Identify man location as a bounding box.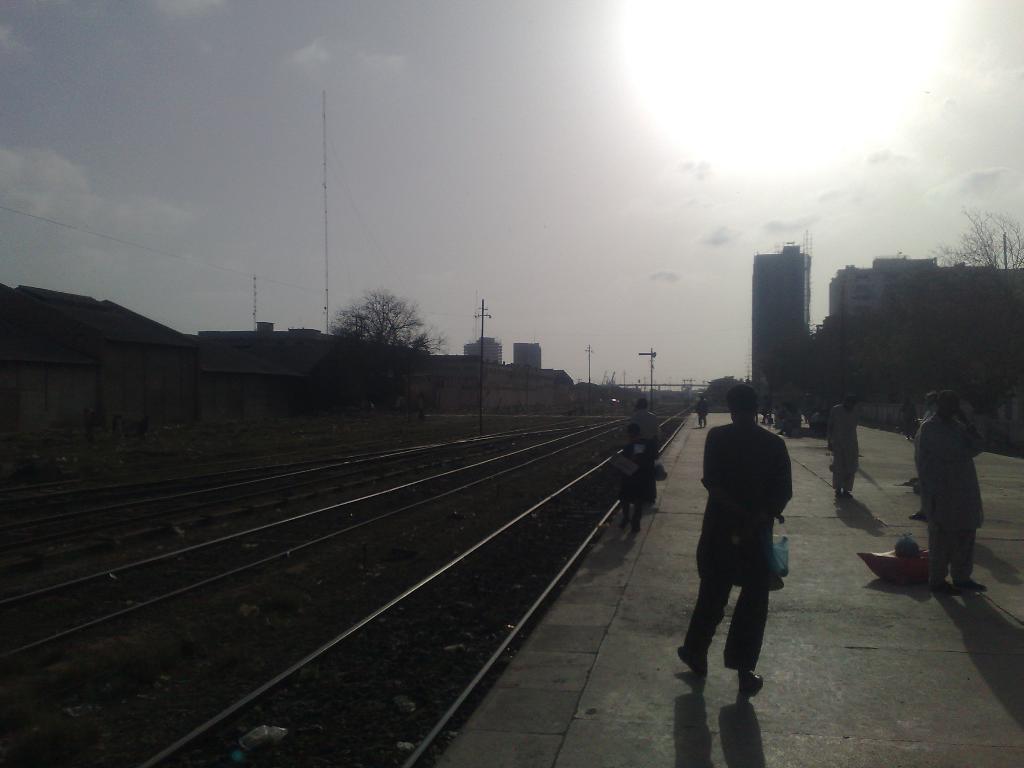
detection(675, 383, 799, 700).
